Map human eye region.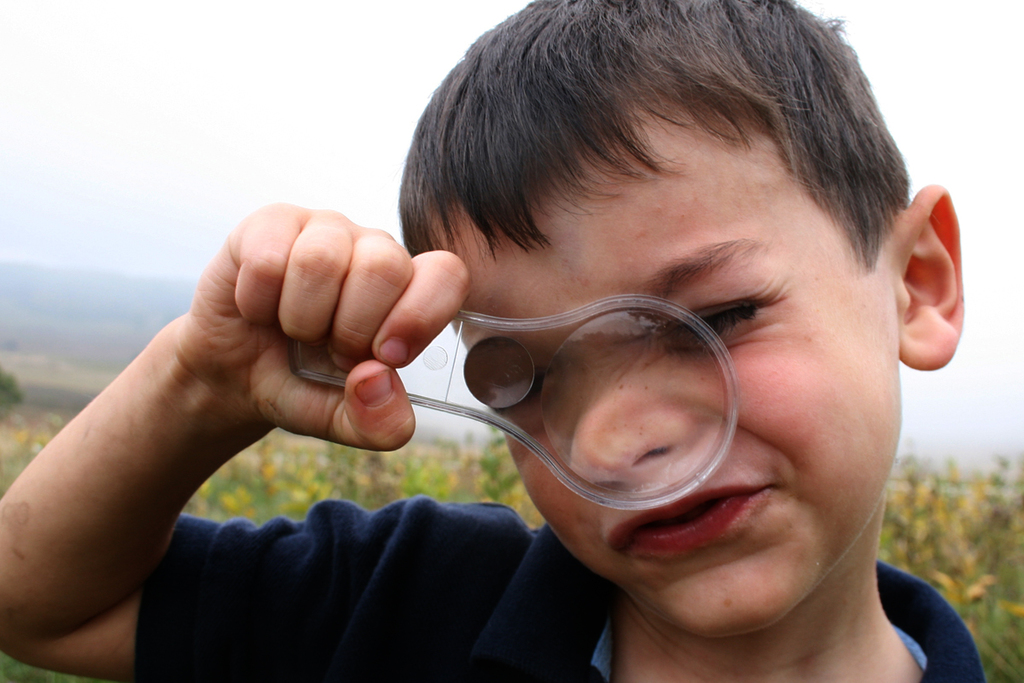
Mapped to bbox=[660, 291, 764, 350].
